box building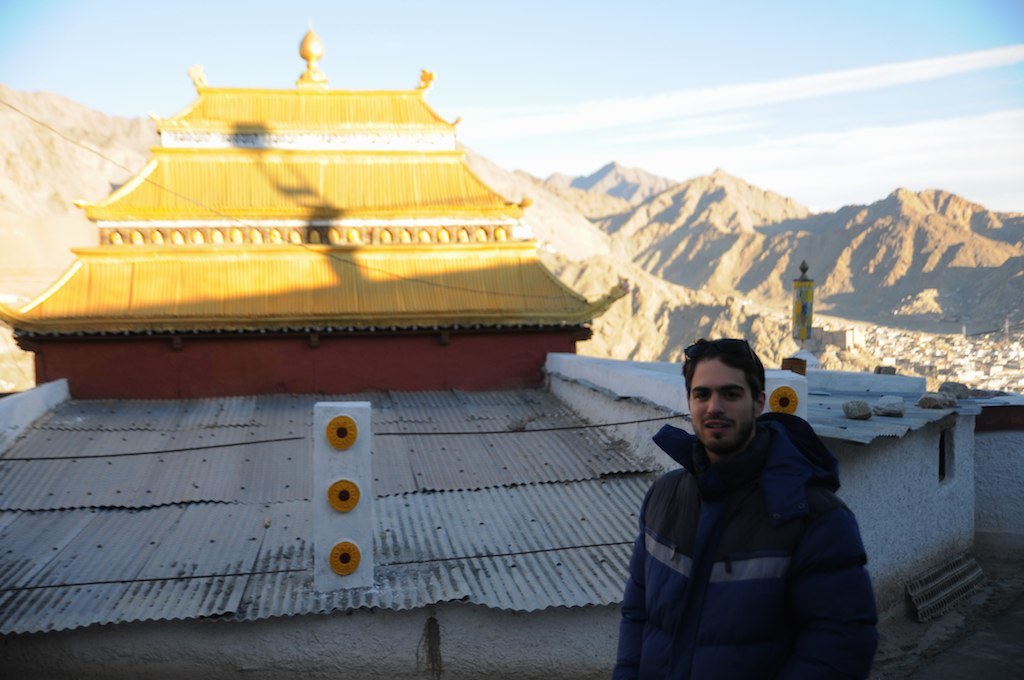
detection(0, 26, 629, 399)
